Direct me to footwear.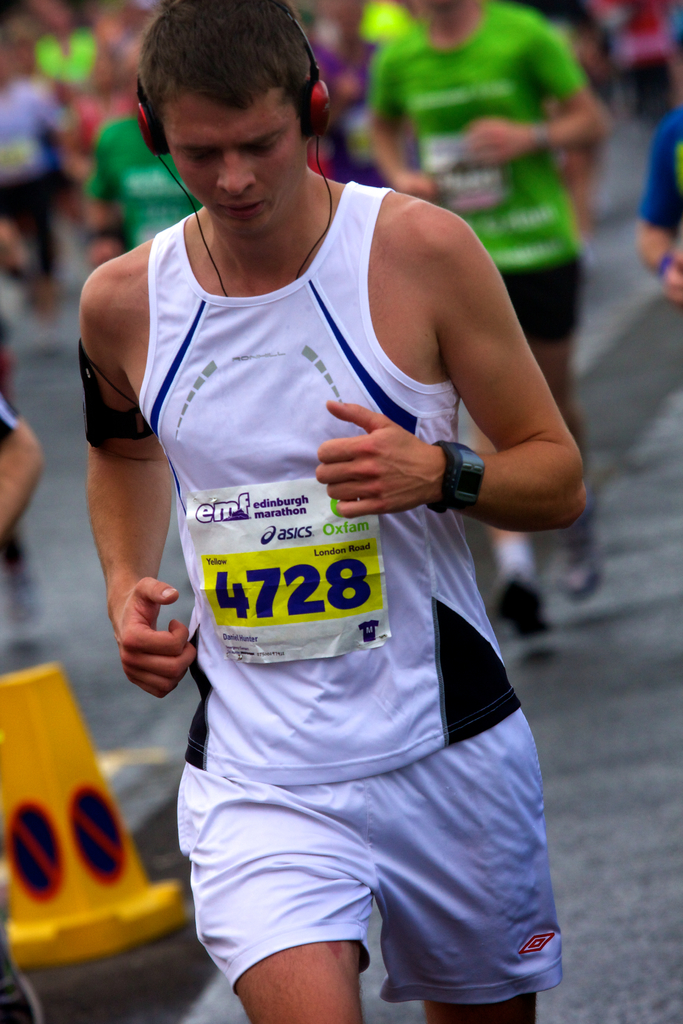
Direction: [x1=564, y1=498, x2=598, y2=603].
